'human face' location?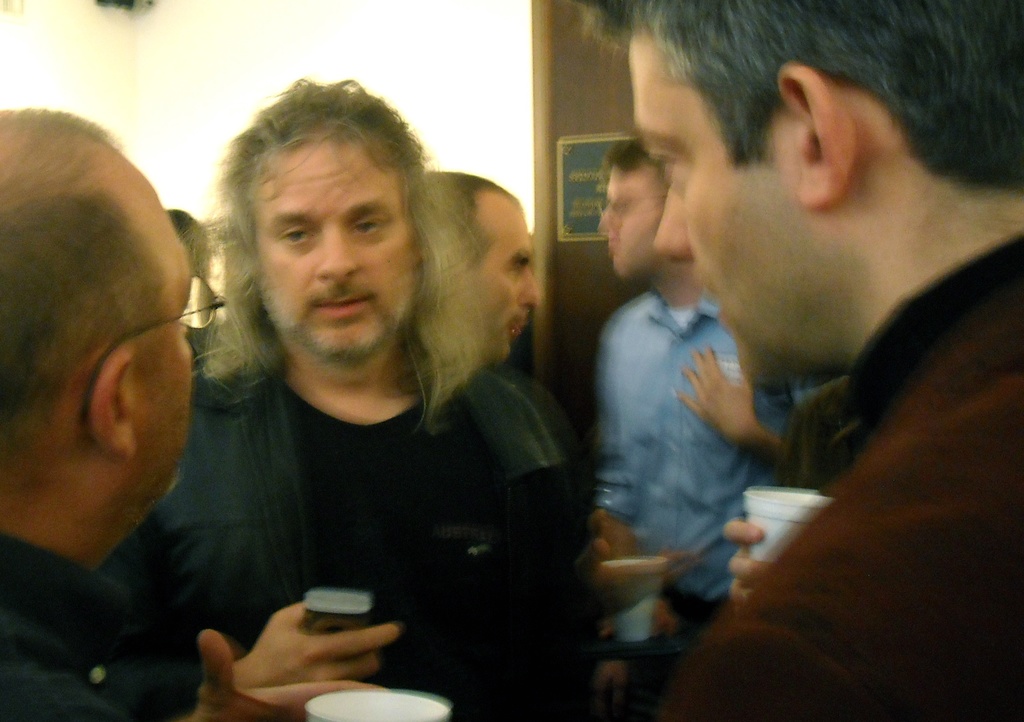
(left=595, top=166, right=661, bottom=275)
